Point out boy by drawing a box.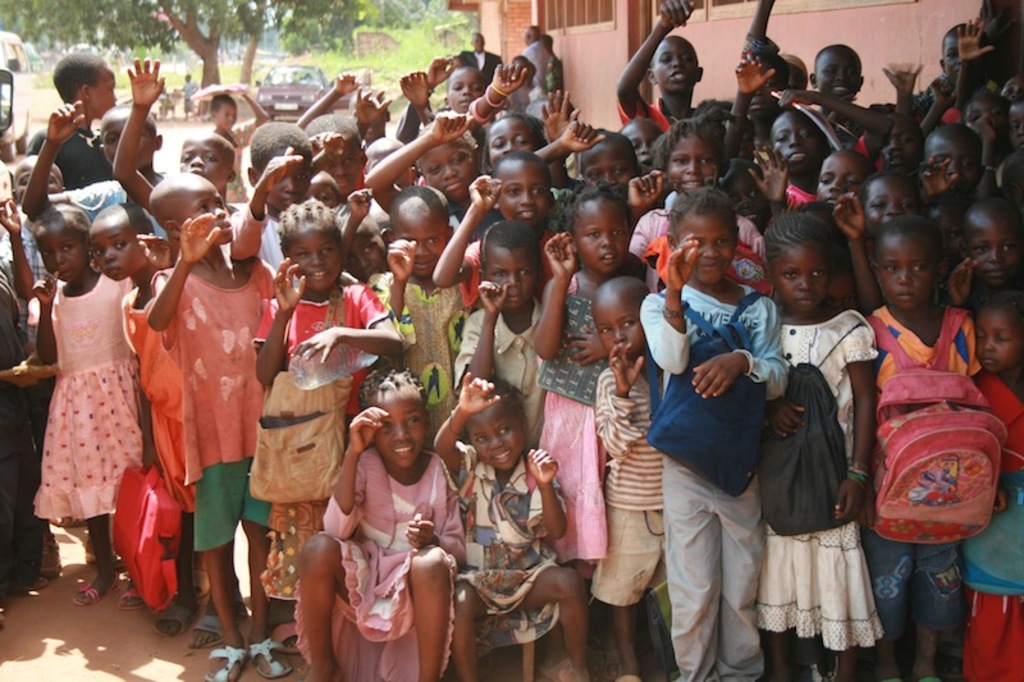
bbox(0, 163, 74, 329).
